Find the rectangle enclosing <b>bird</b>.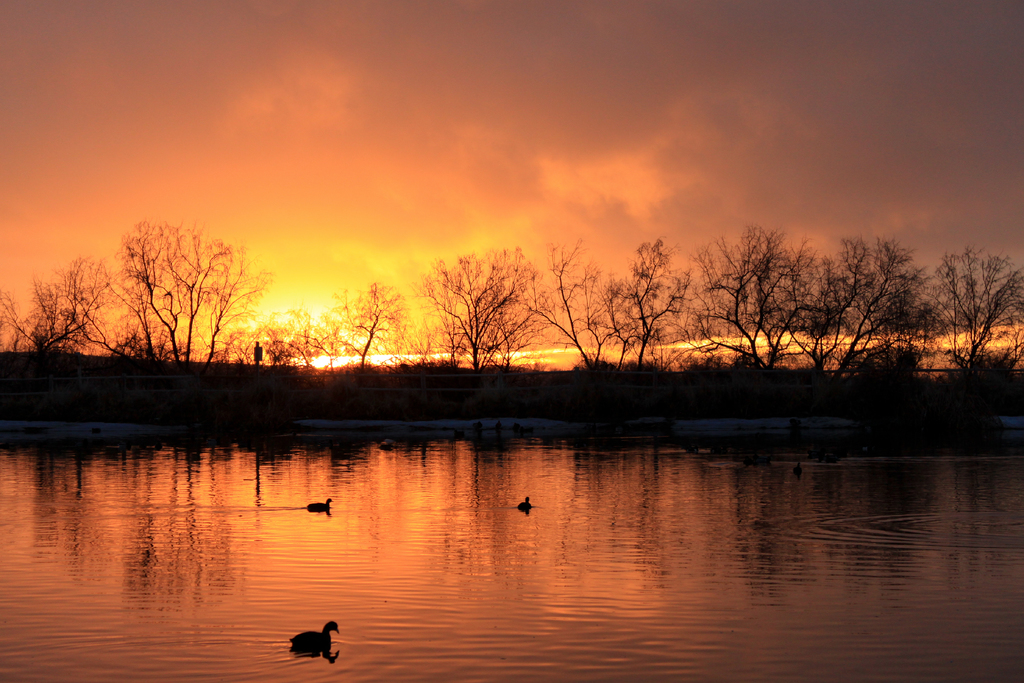
bbox=[304, 496, 335, 512].
